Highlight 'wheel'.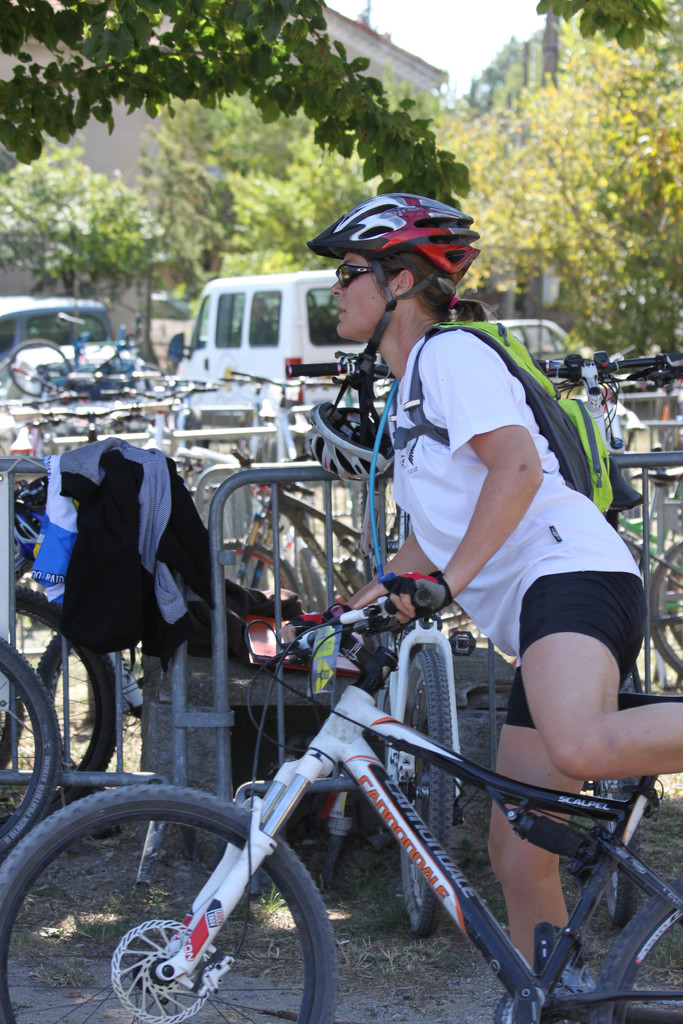
Highlighted region: 399 650 457 939.
